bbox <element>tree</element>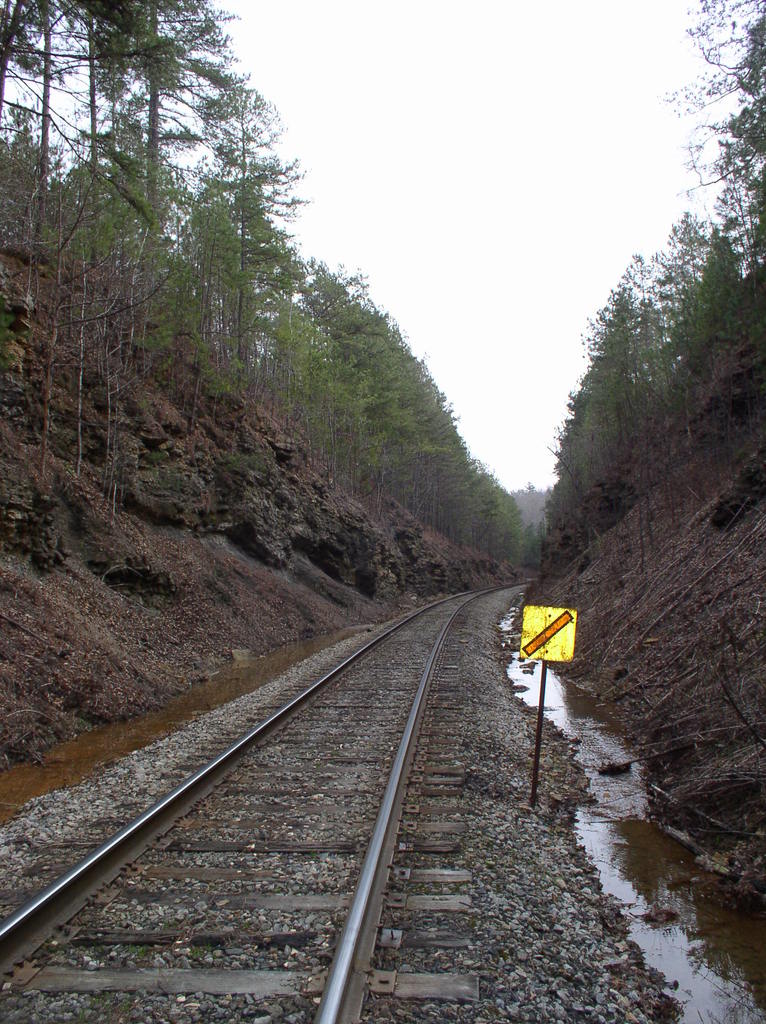
bbox(657, 199, 711, 326)
